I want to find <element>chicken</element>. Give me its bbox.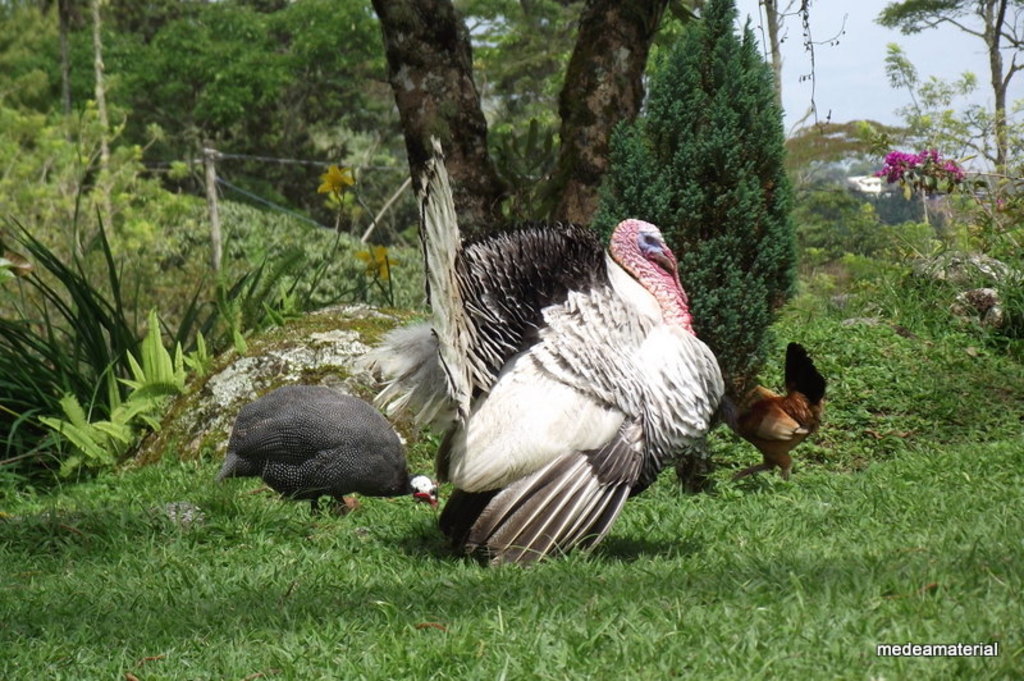
x1=722 y1=332 x2=842 y2=495.
